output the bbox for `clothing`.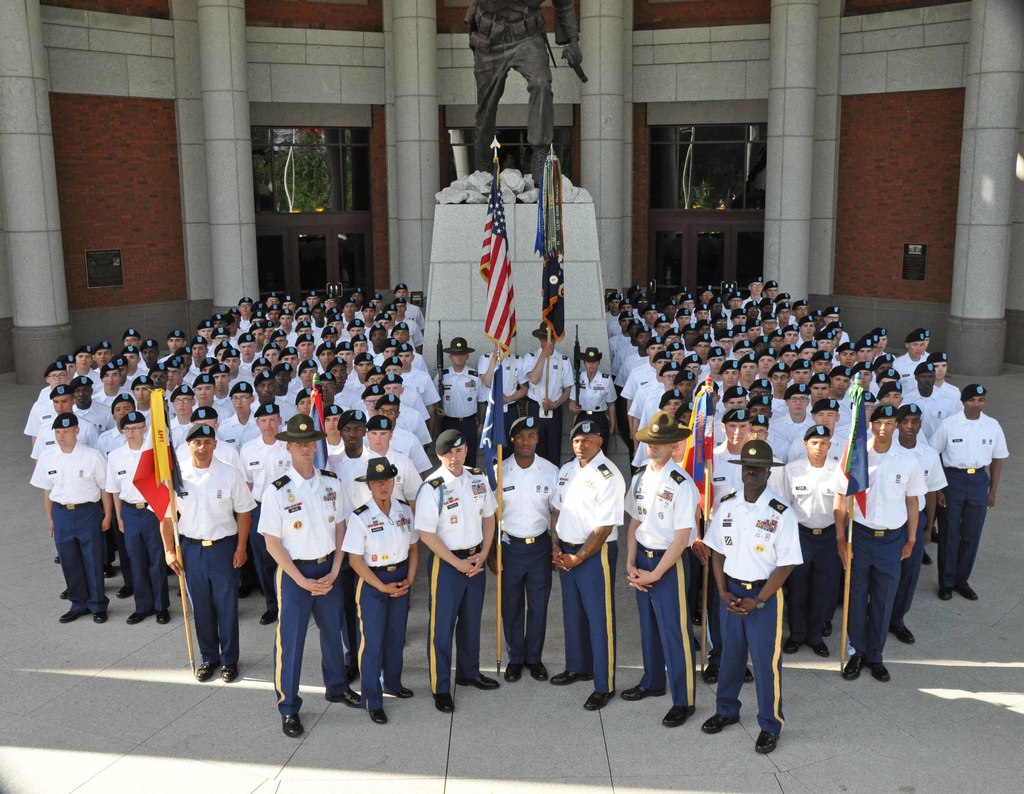
box=[836, 434, 922, 654].
